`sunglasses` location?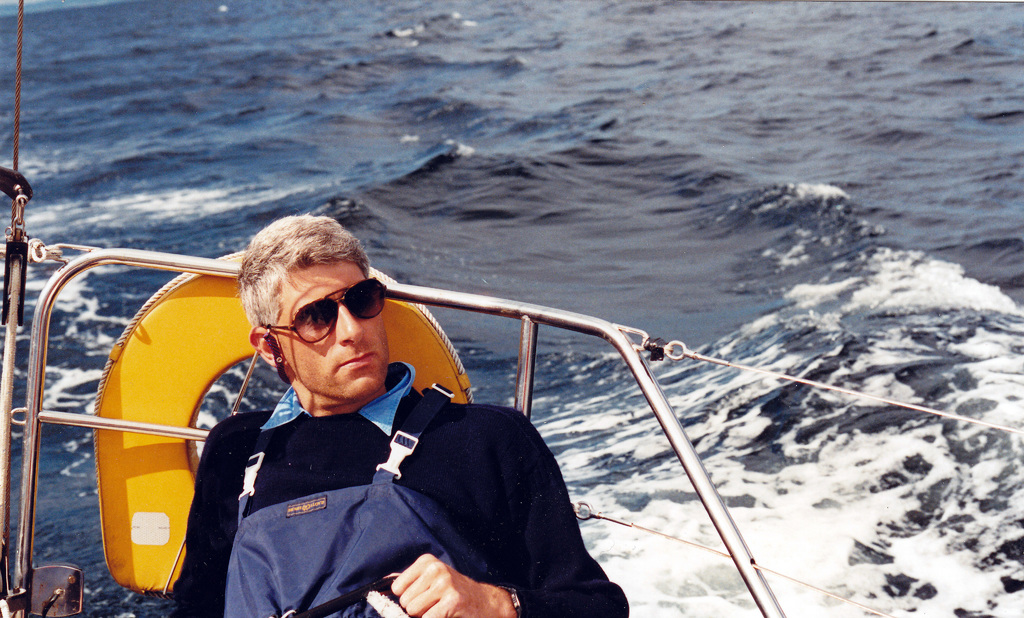
locate(262, 276, 389, 346)
